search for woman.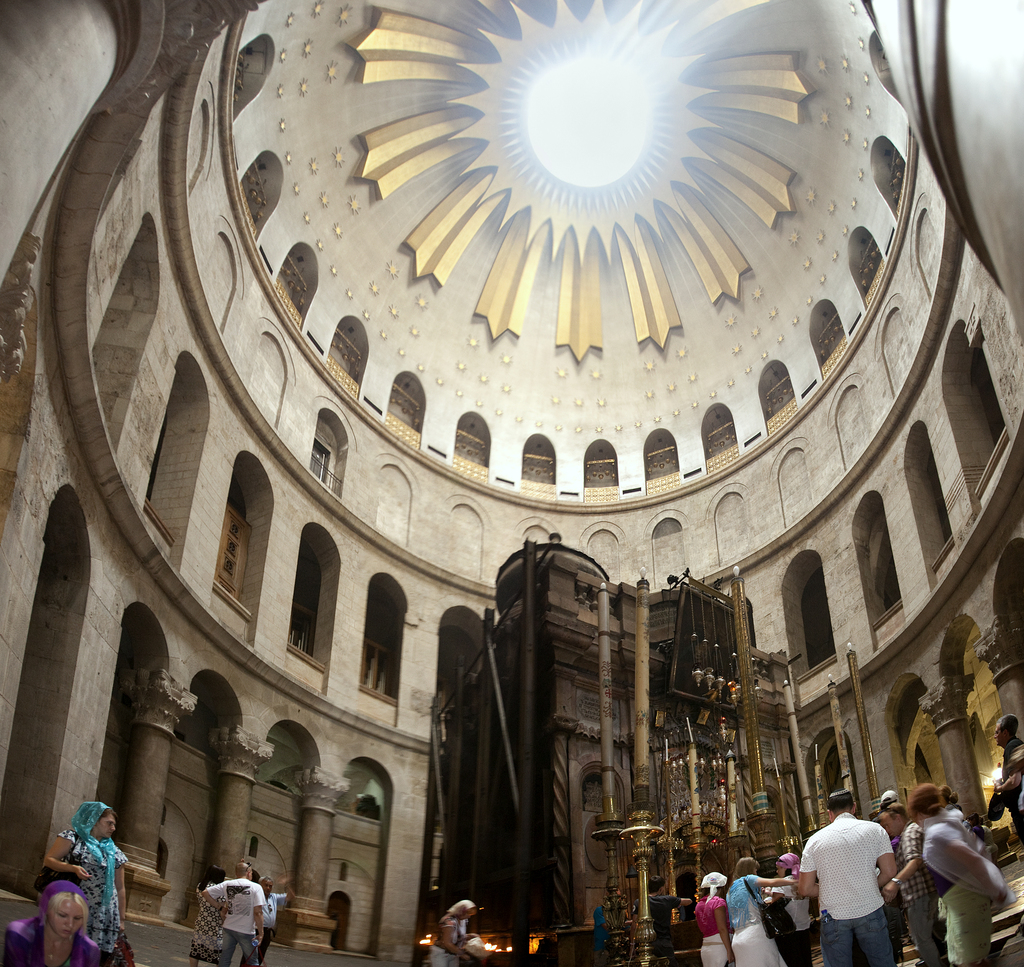
Found at left=0, top=882, right=100, bottom=966.
